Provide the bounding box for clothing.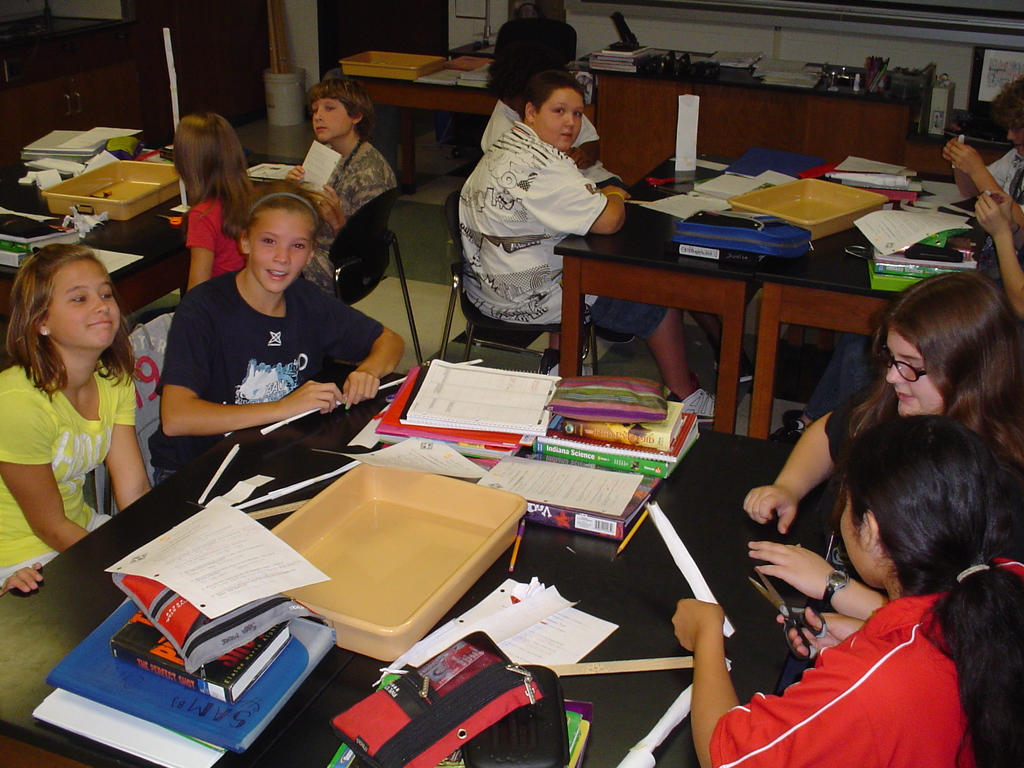
[left=146, top=269, right=384, bottom=488].
